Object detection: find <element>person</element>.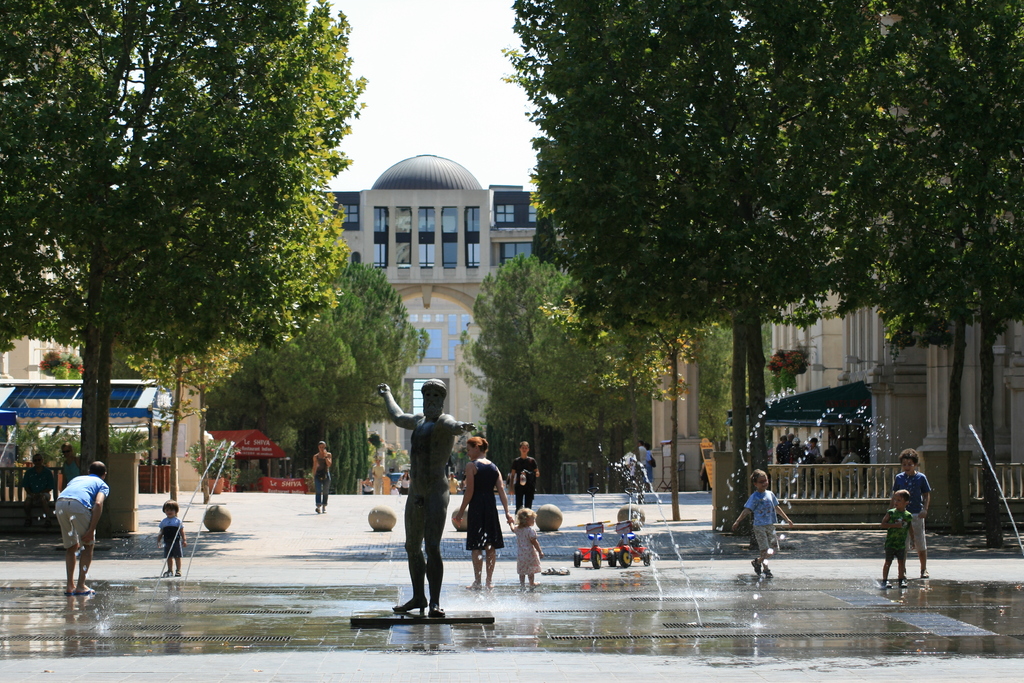
Rect(728, 465, 796, 579).
